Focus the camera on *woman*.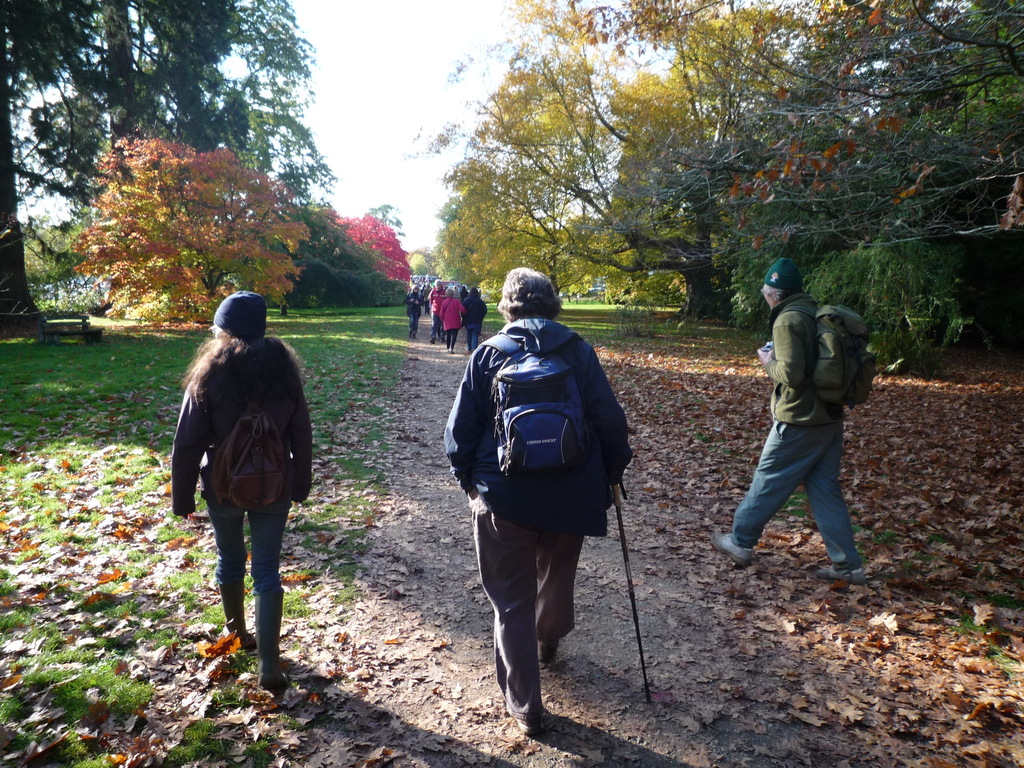
Focus region: crop(166, 276, 320, 692).
